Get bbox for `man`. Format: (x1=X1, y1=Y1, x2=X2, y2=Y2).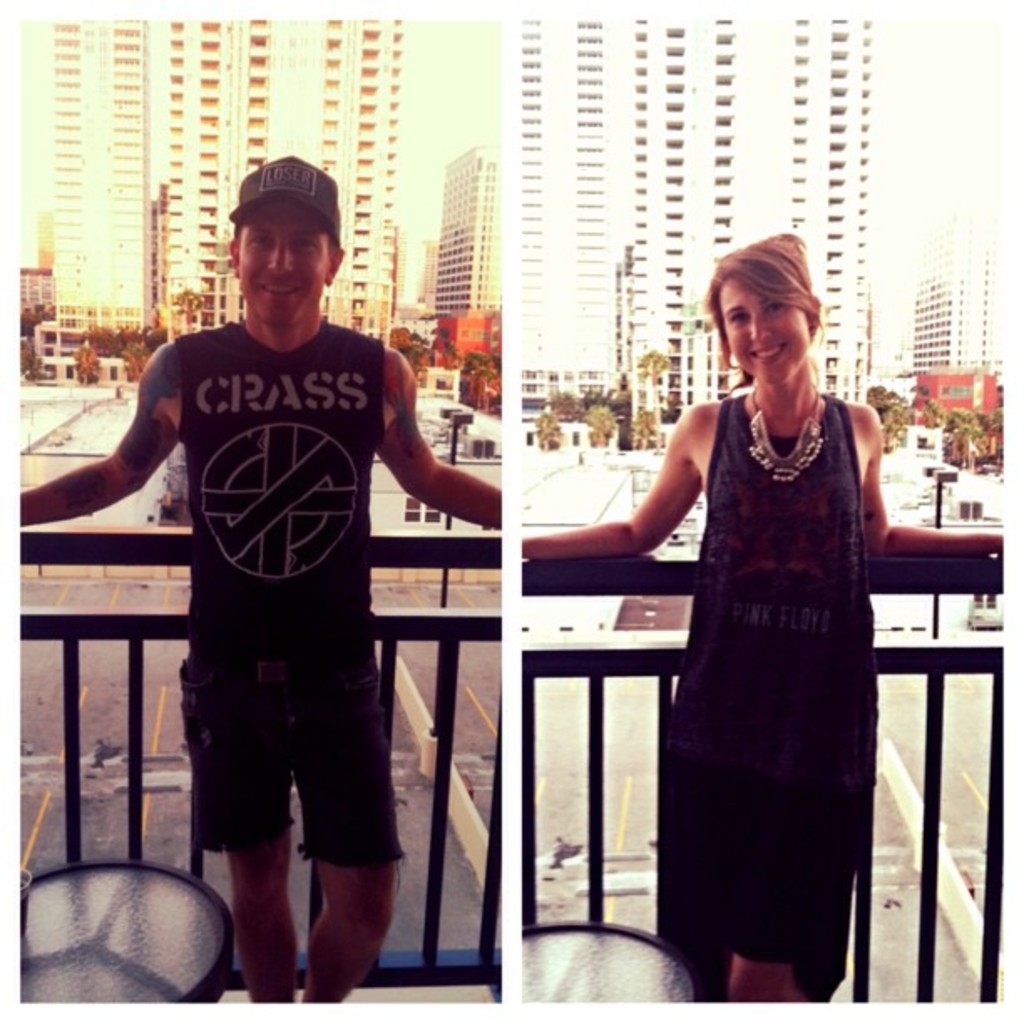
(x1=13, y1=151, x2=504, y2=1004).
